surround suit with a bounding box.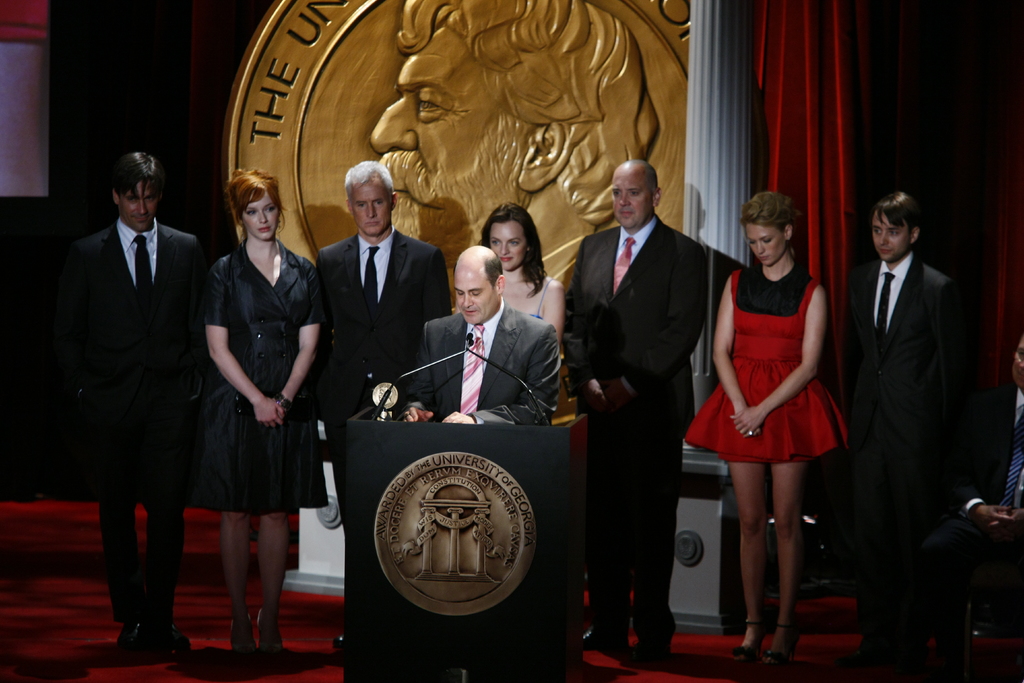
bbox=(411, 292, 551, 433).
